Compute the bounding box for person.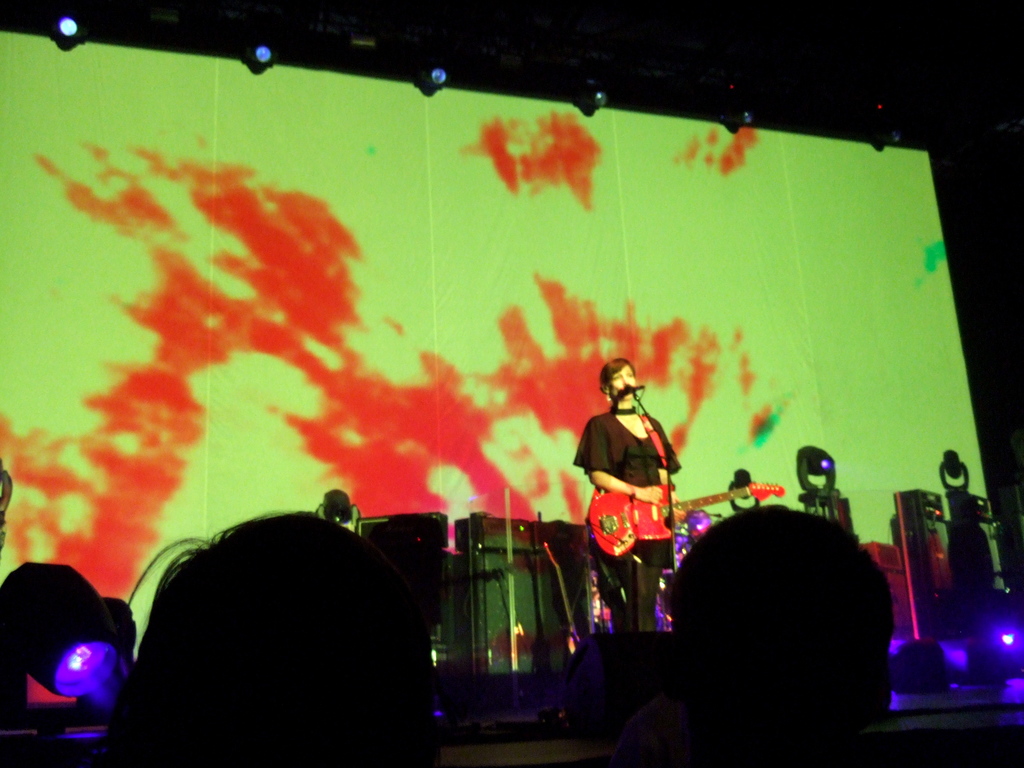
<bbox>121, 513, 441, 767</bbox>.
